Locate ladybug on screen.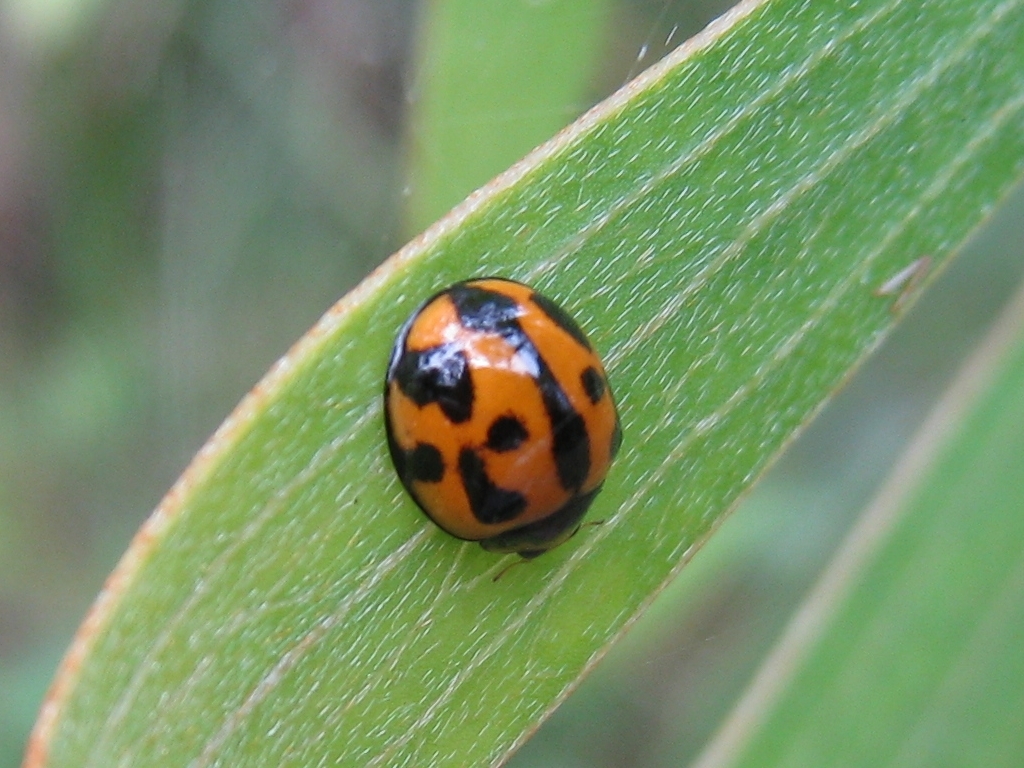
On screen at crop(377, 275, 626, 582).
